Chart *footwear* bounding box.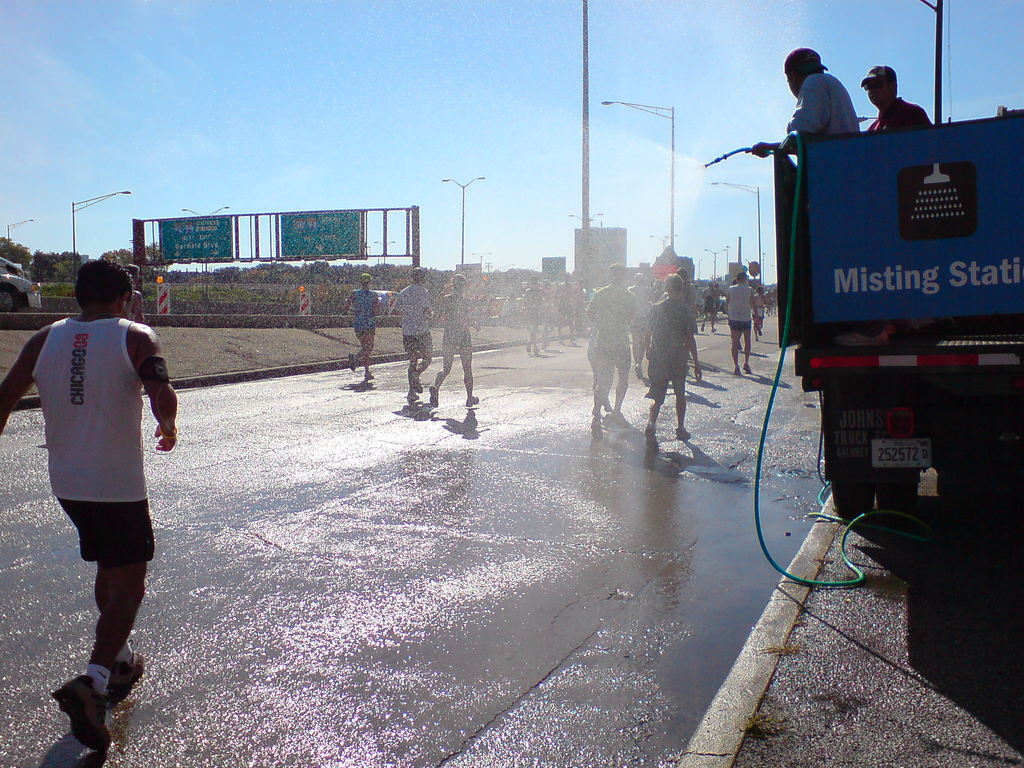
Charted: box=[404, 396, 419, 403].
